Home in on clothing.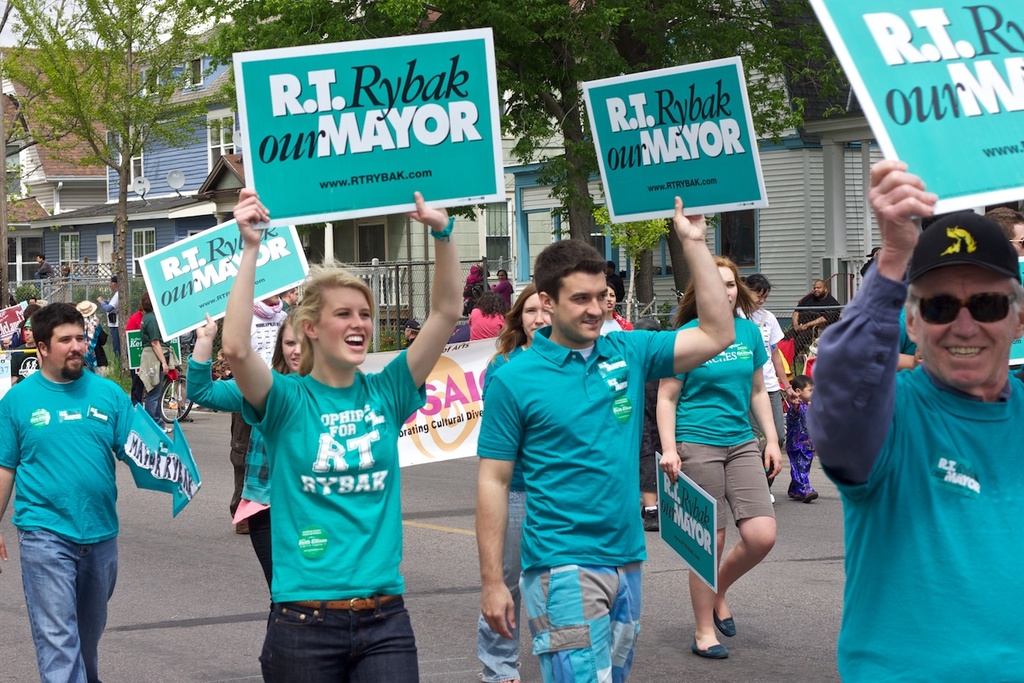
Homed in at 244:349:425:682.
